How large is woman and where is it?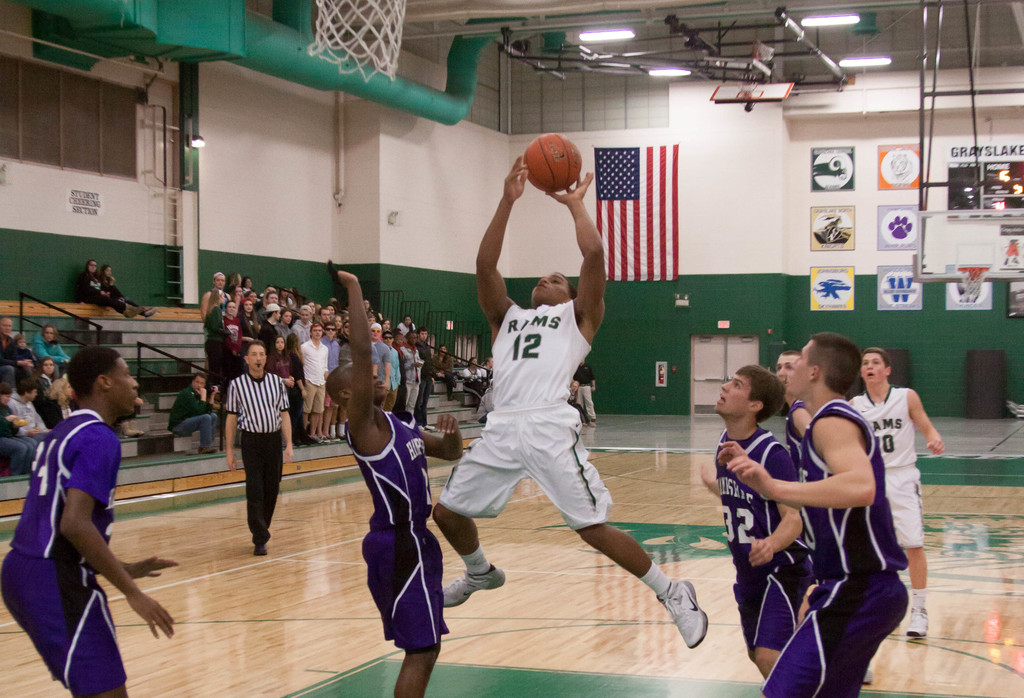
Bounding box: (x1=300, y1=330, x2=305, y2=435).
